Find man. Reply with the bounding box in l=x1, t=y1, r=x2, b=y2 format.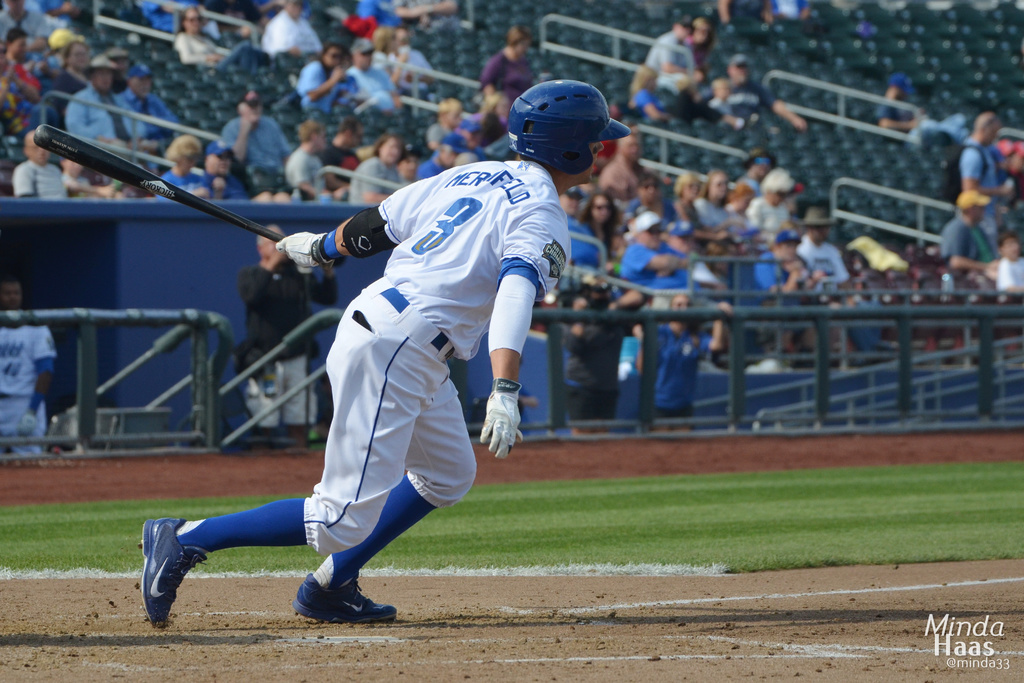
l=413, t=134, r=473, b=181.
